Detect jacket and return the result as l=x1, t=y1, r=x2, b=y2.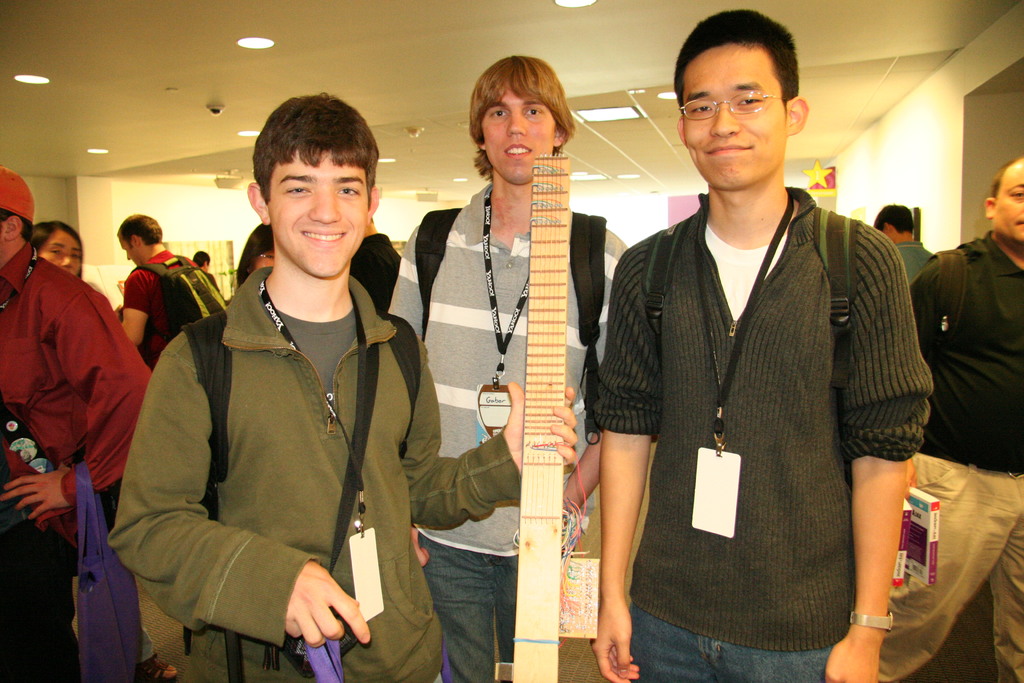
l=102, t=264, r=524, b=682.
